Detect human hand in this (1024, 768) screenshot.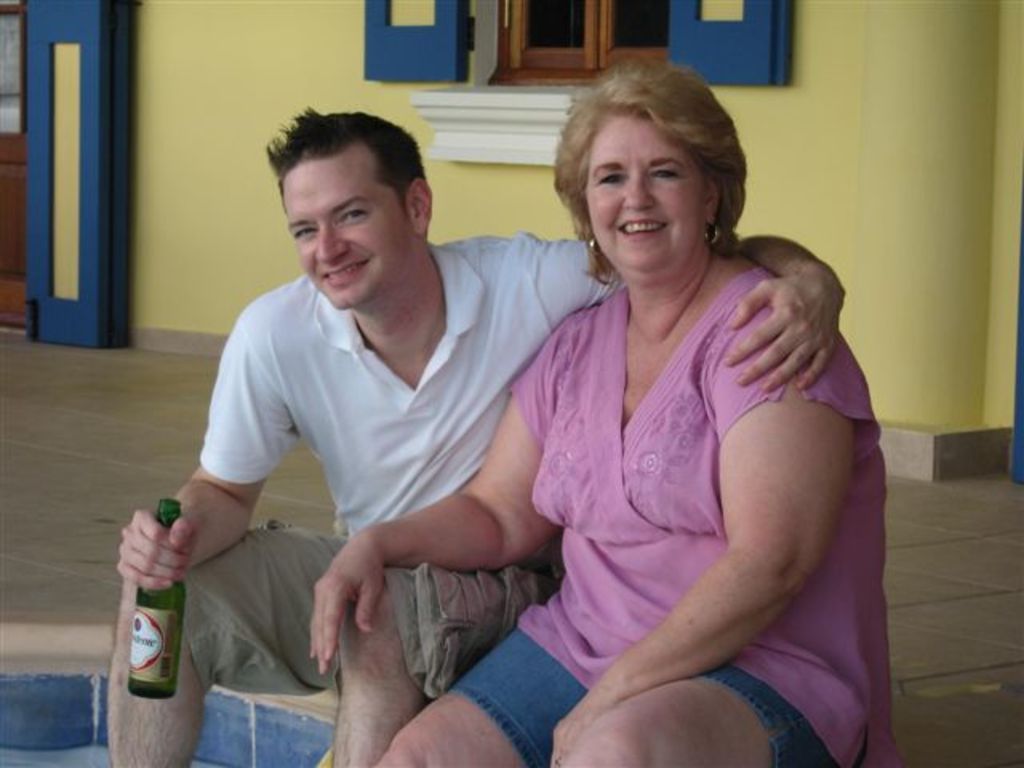
Detection: Rect(307, 530, 389, 678).
